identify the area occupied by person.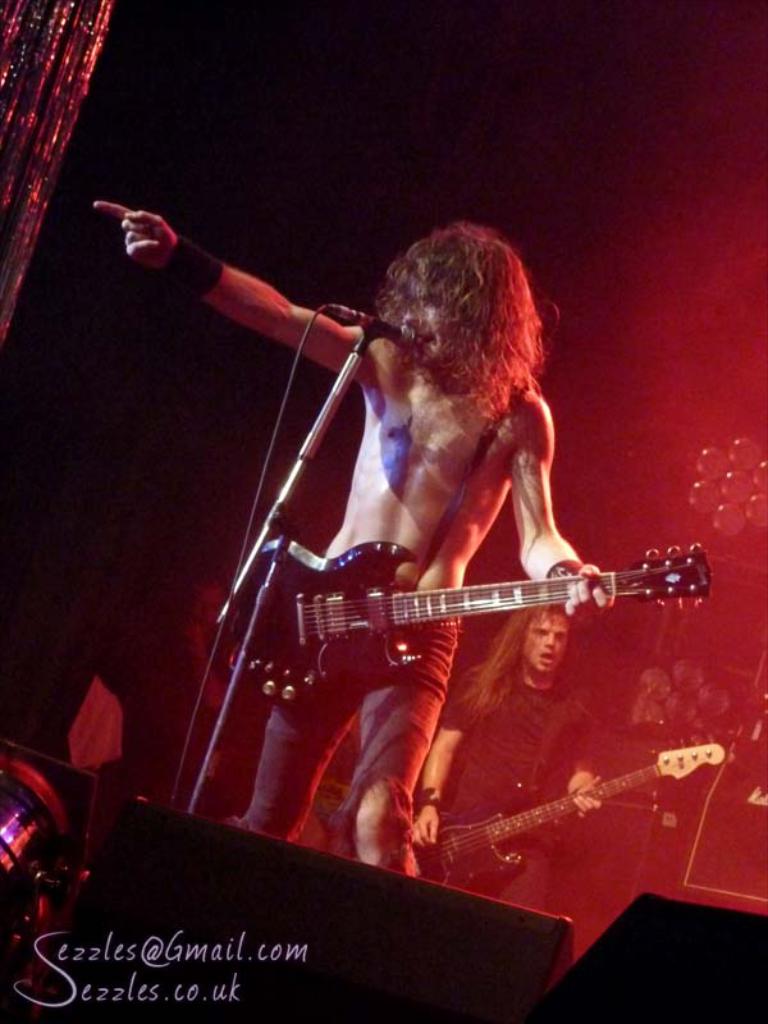
Area: x1=402, y1=586, x2=617, y2=909.
